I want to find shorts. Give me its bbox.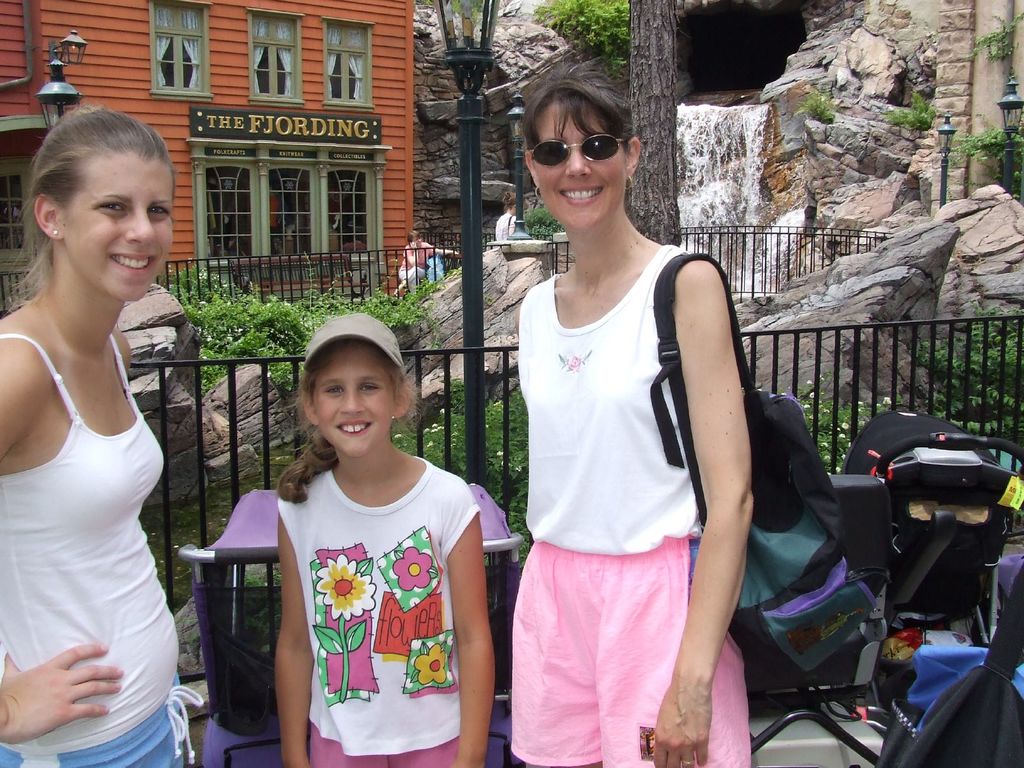
[x1=313, y1=729, x2=463, y2=767].
